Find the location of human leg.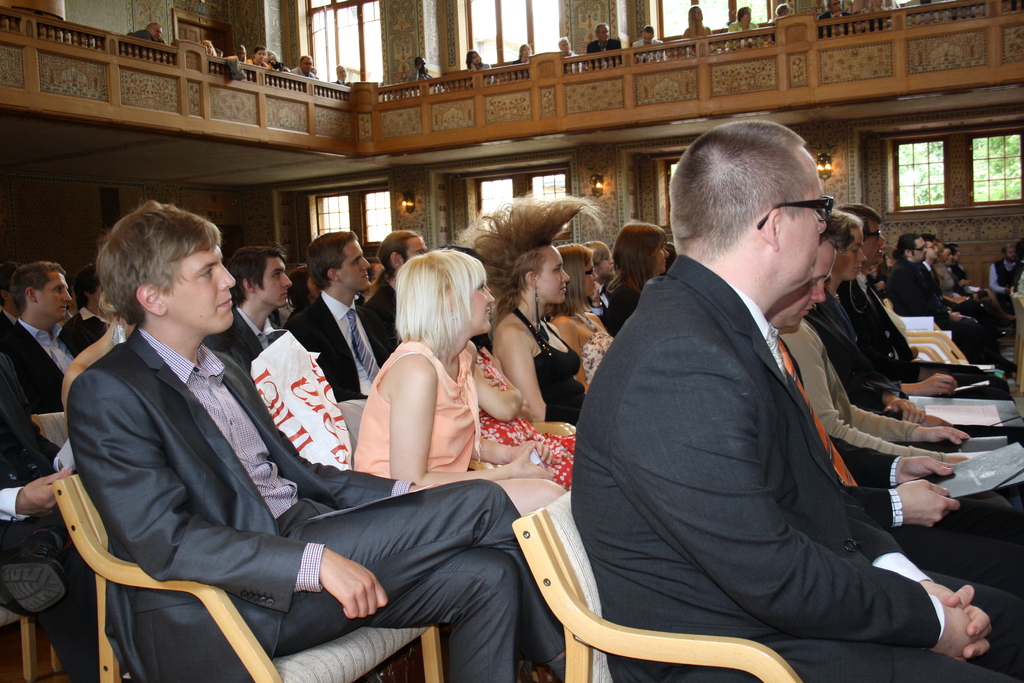
Location: select_region(369, 545, 510, 682).
